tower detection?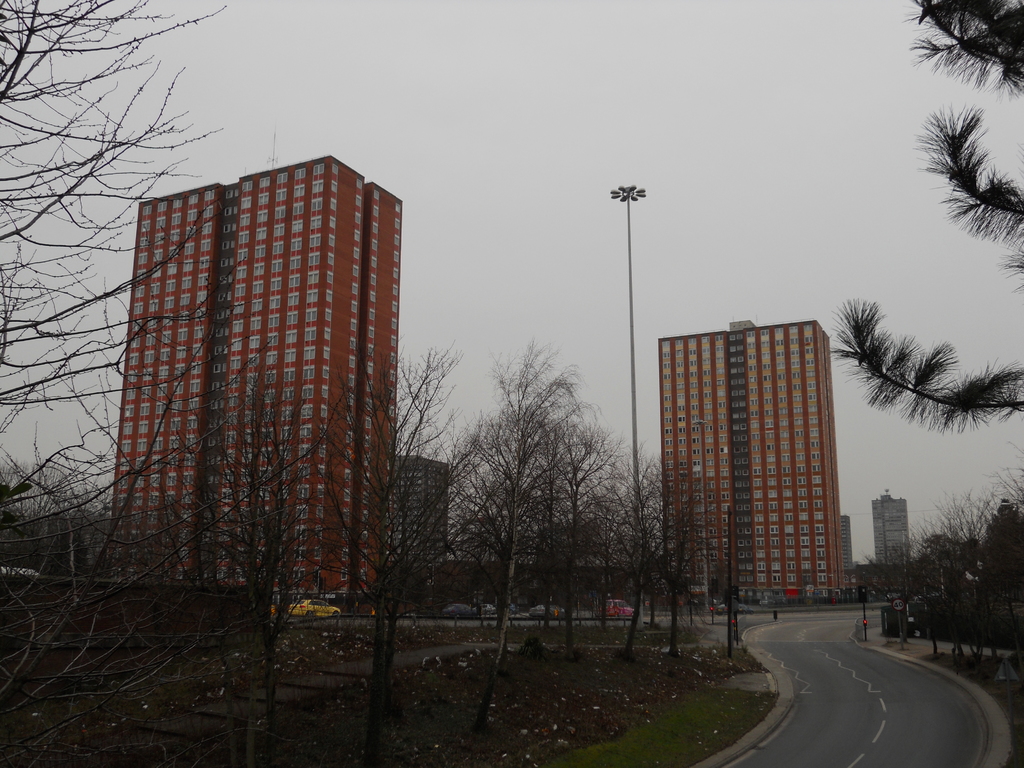
<region>95, 121, 424, 609</region>
